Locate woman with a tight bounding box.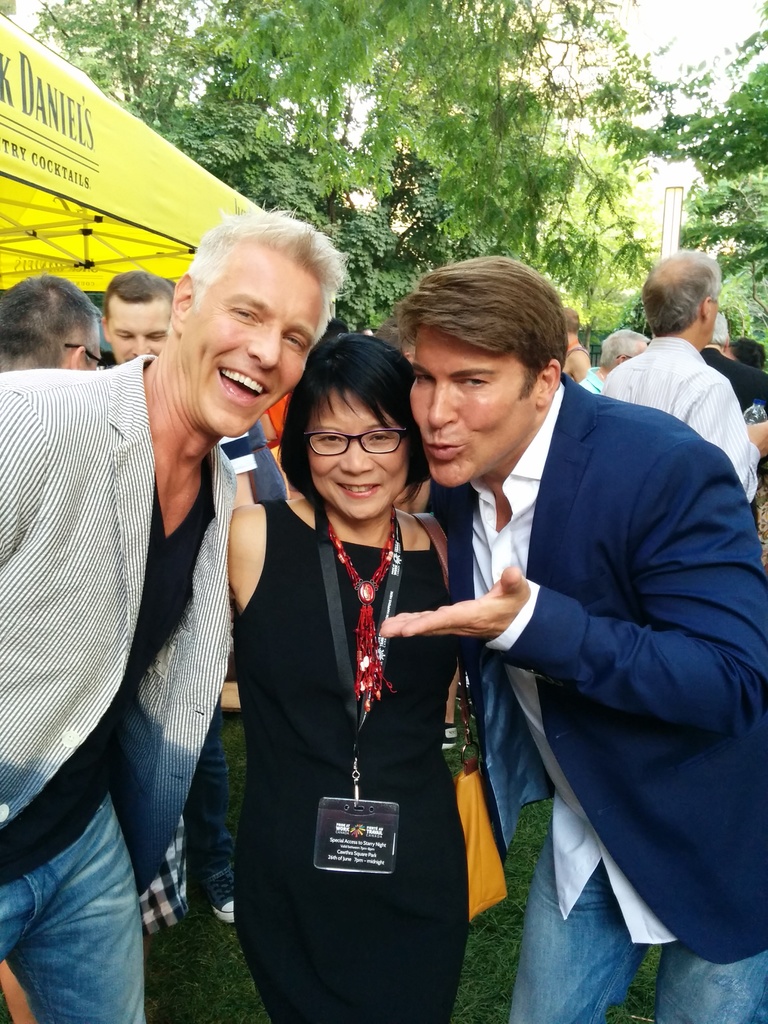
235/329/486/1022.
